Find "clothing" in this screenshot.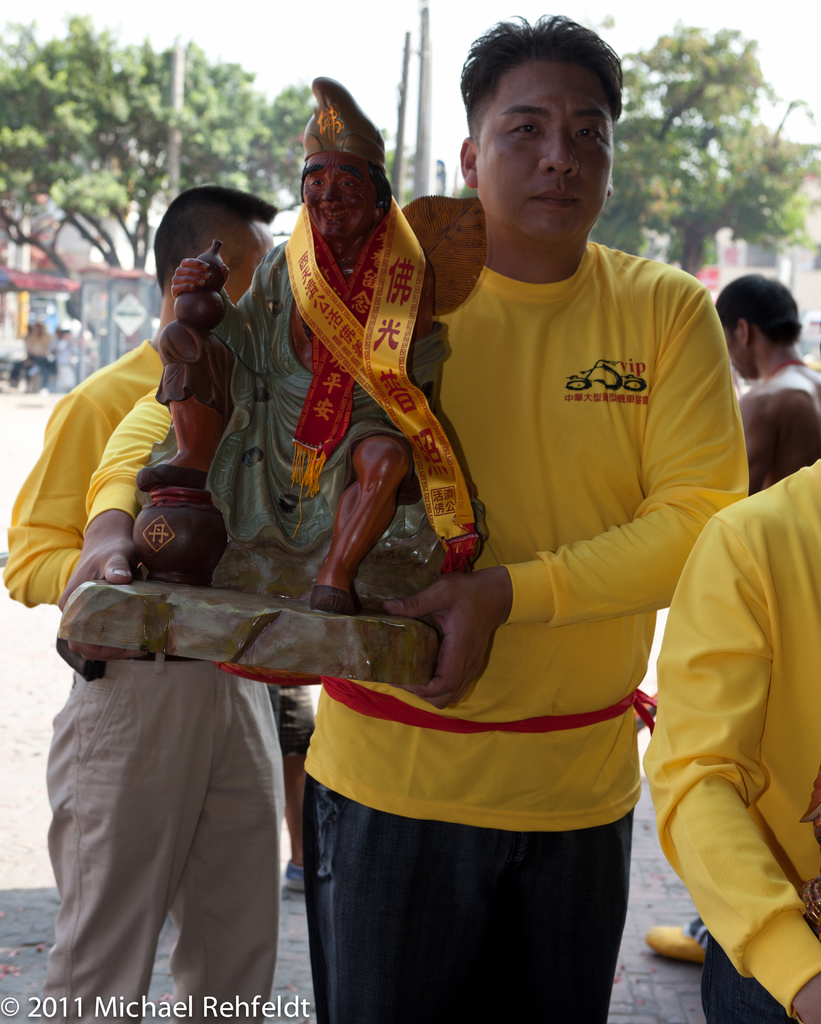
The bounding box for "clothing" is x1=1 y1=333 x2=292 y2=1023.
